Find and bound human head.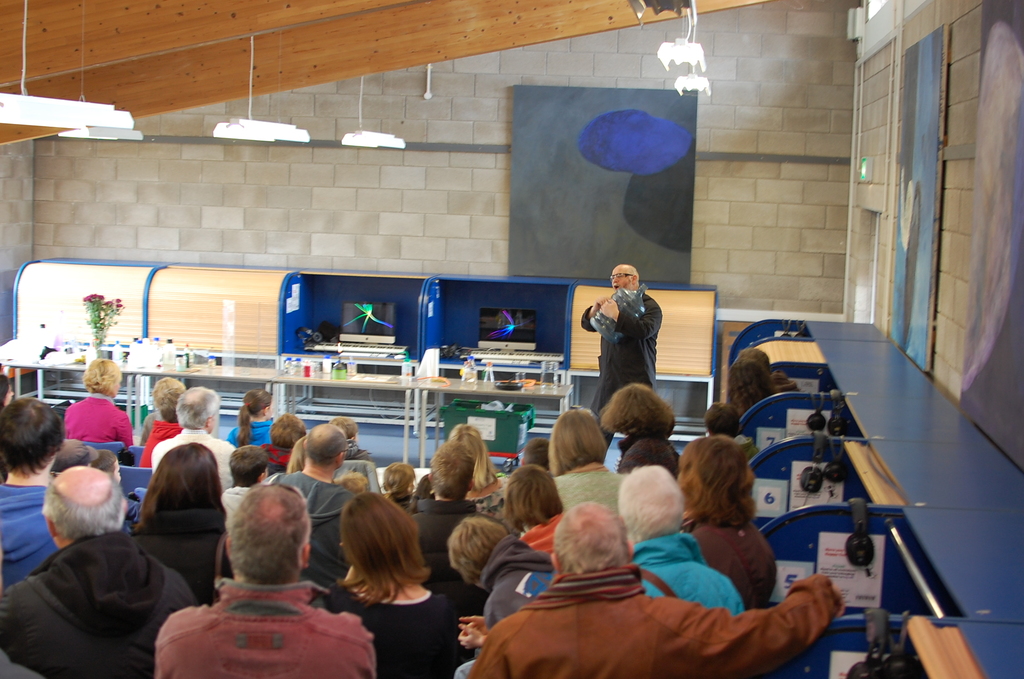
Bound: 226 481 310 589.
